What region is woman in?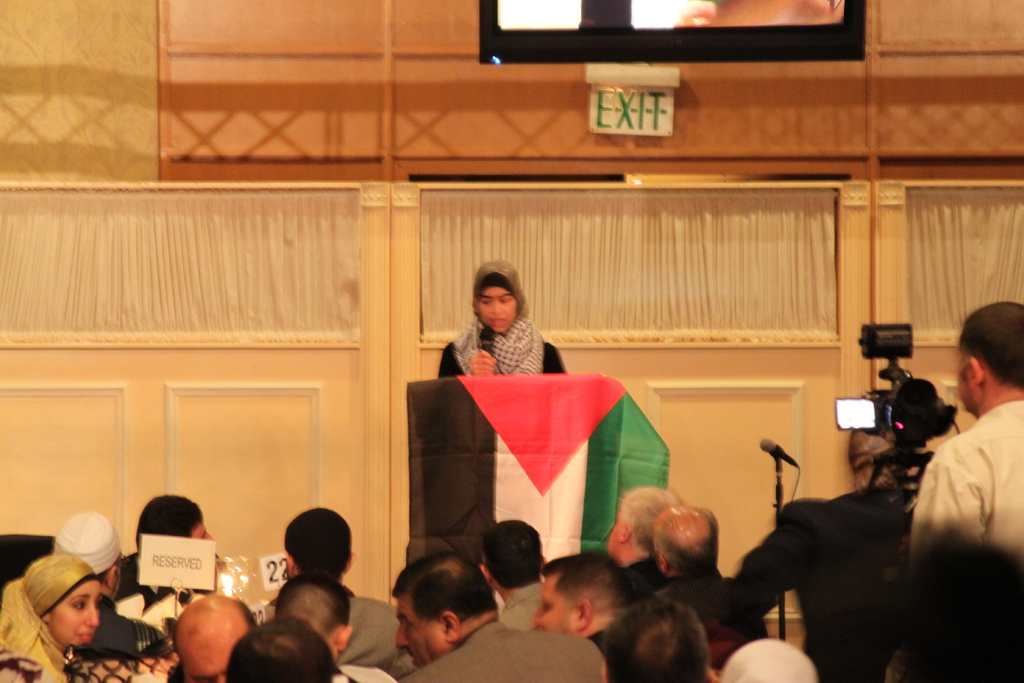
x1=437 y1=274 x2=563 y2=394.
